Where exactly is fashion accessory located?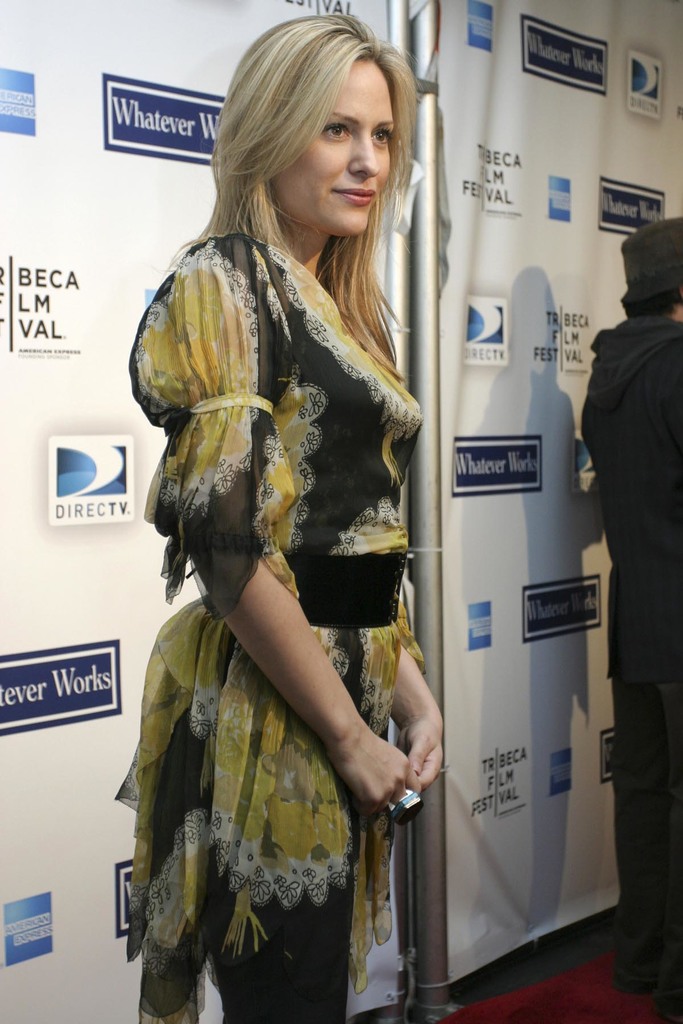
Its bounding box is l=621, t=214, r=682, b=285.
